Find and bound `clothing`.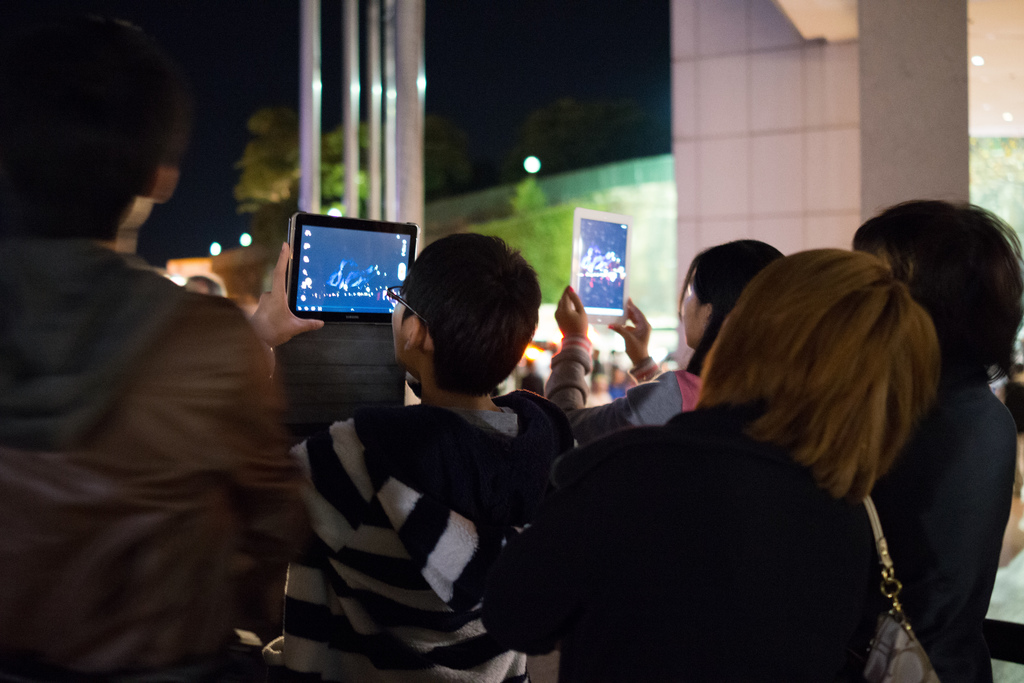
Bound: <region>489, 407, 906, 682</region>.
